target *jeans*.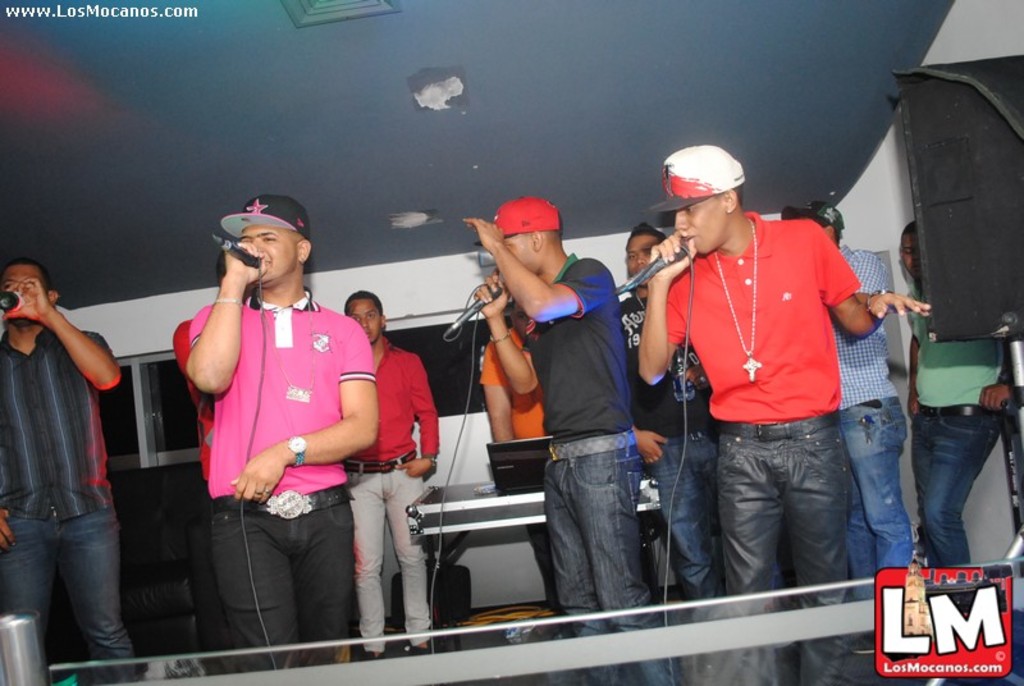
Target region: bbox=(916, 402, 1015, 608).
